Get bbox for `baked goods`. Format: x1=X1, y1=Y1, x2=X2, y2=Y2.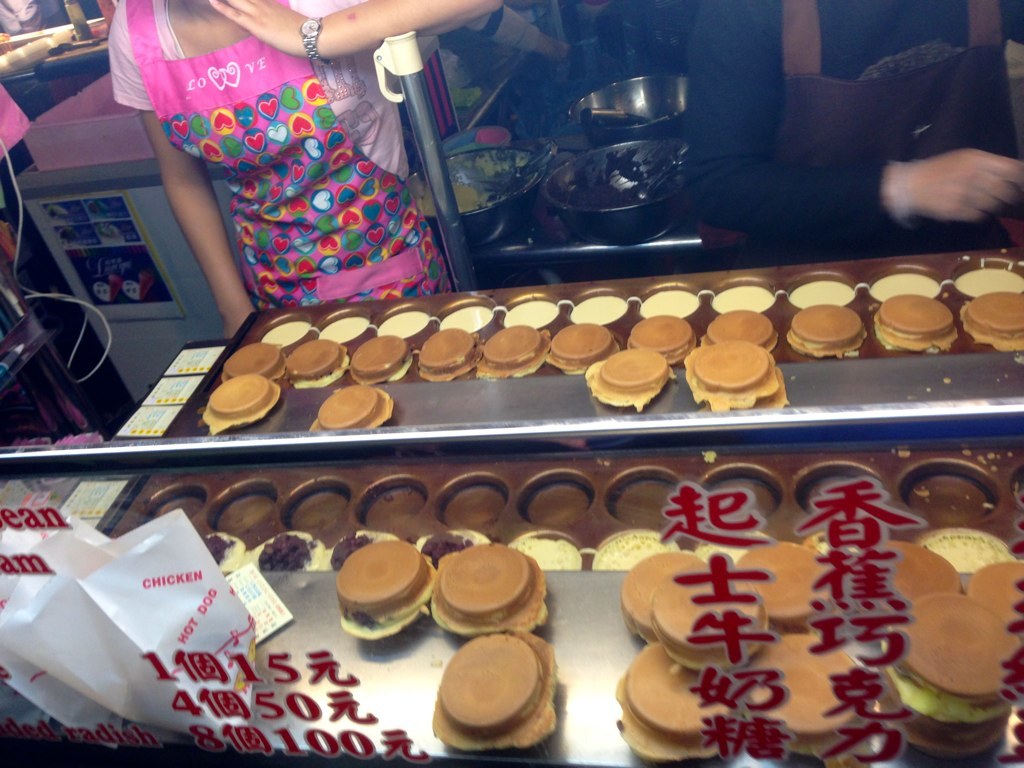
x1=425, y1=541, x2=548, y2=629.
